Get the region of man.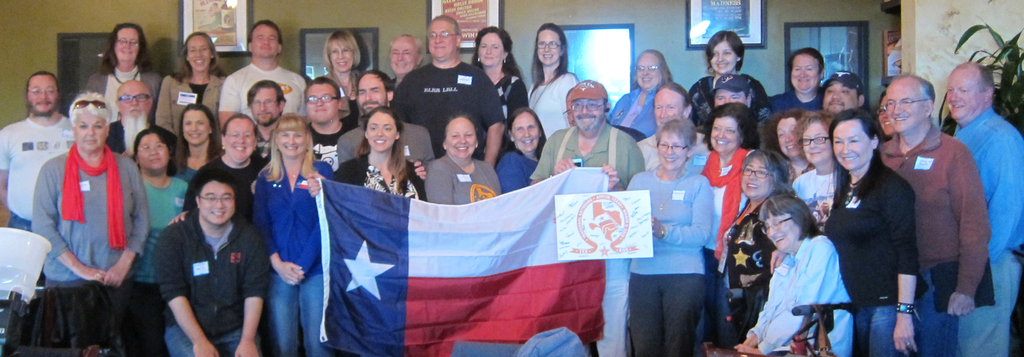
<region>387, 12, 510, 158</region>.
